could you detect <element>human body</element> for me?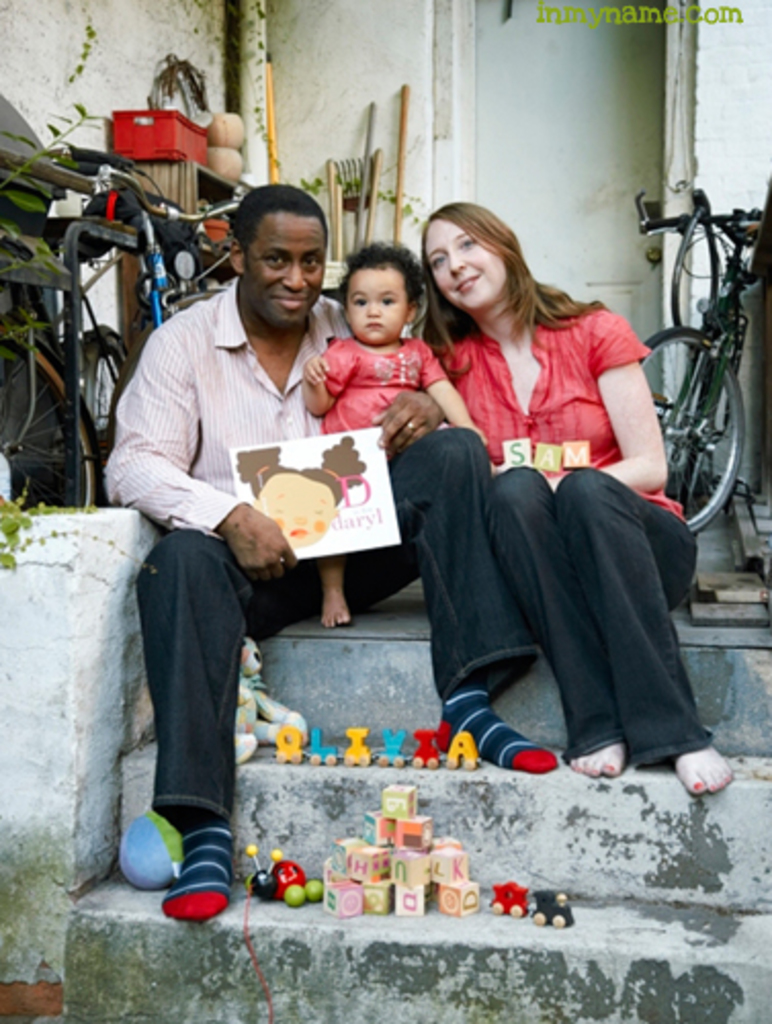
Detection result: (left=430, top=176, right=670, bottom=793).
